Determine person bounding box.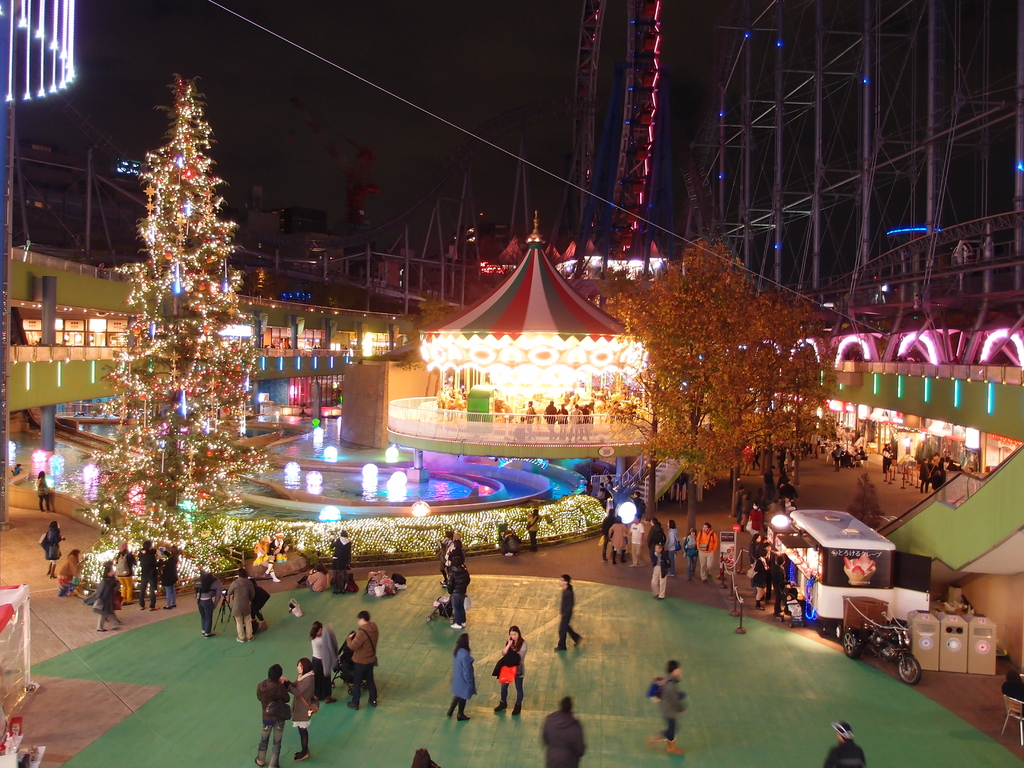
Determined: locate(667, 519, 684, 570).
